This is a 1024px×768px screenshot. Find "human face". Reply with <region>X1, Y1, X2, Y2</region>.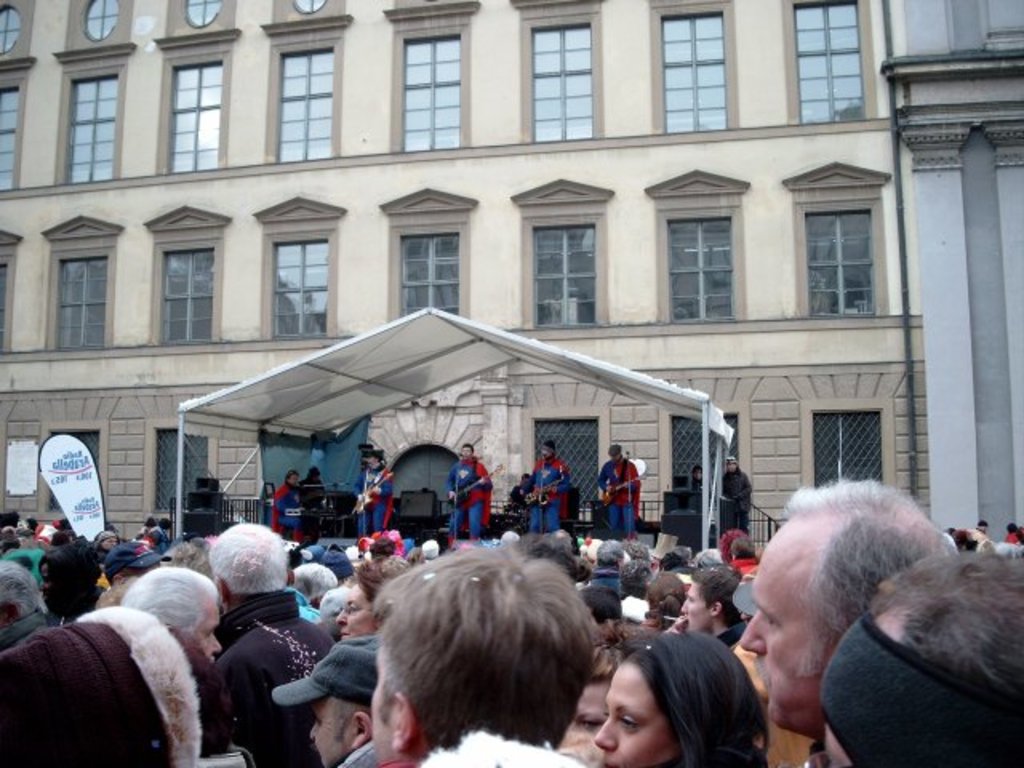
<region>290, 474, 299, 488</region>.
